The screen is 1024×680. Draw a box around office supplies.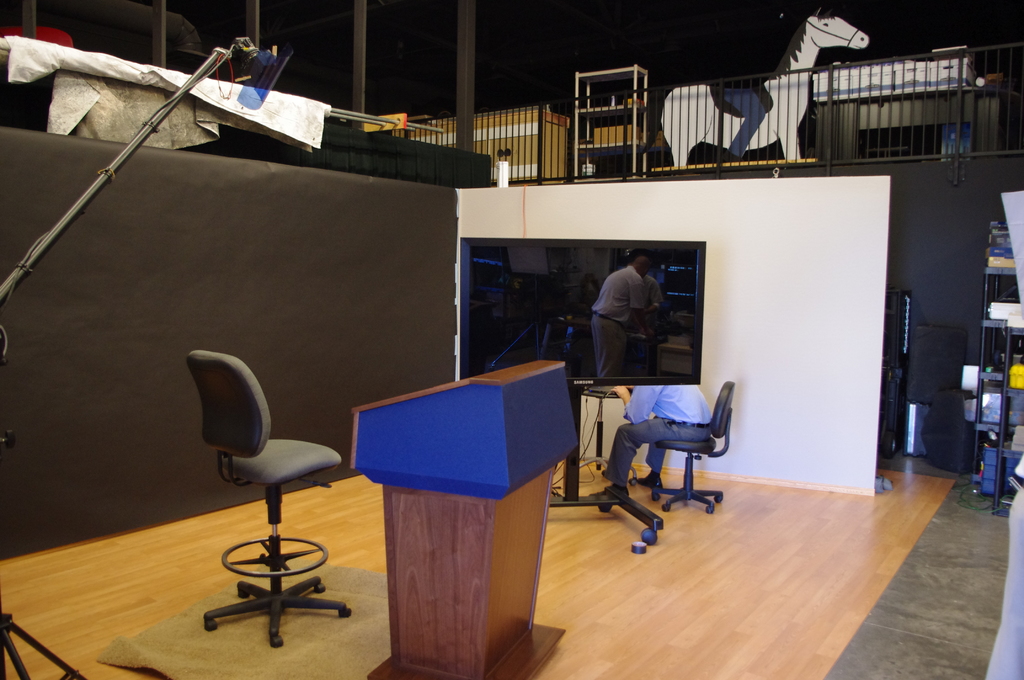
<box>1008,362,1023,386</box>.
